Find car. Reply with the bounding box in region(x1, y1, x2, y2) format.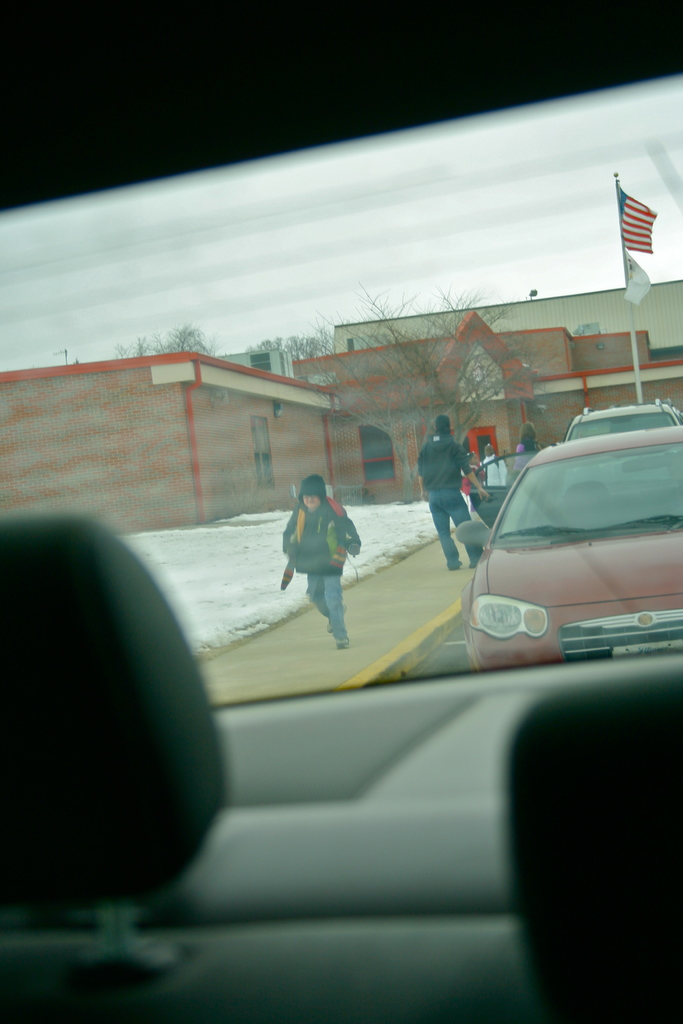
region(468, 433, 682, 668).
